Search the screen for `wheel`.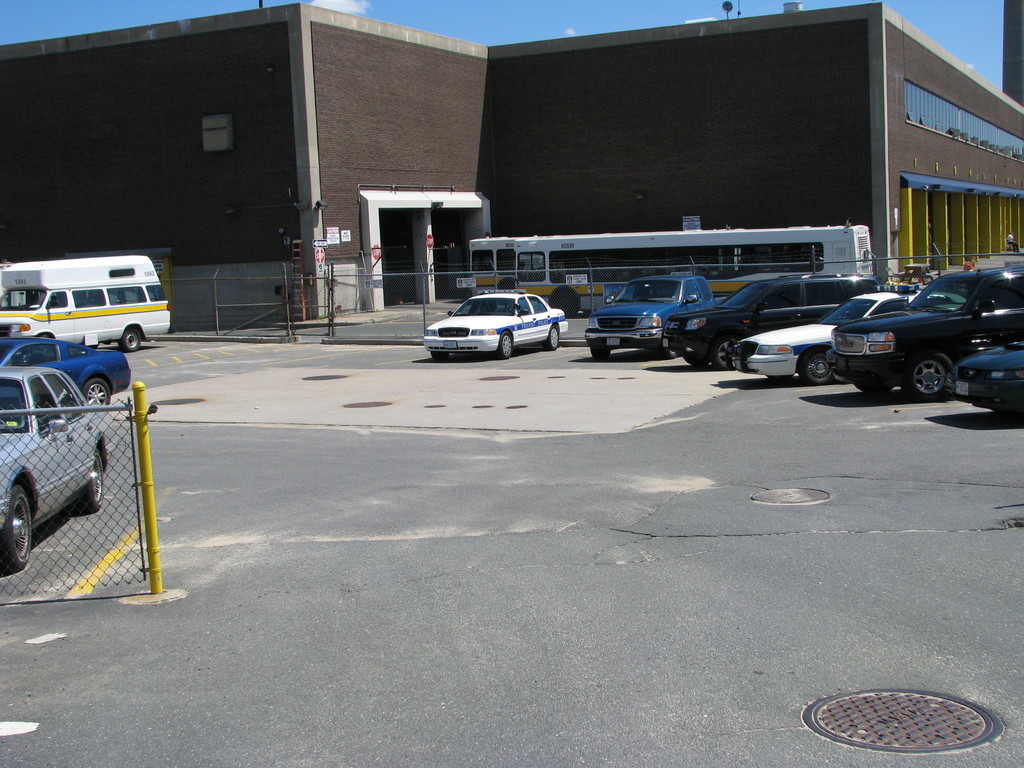
Found at <bbox>542, 326, 559, 351</bbox>.
